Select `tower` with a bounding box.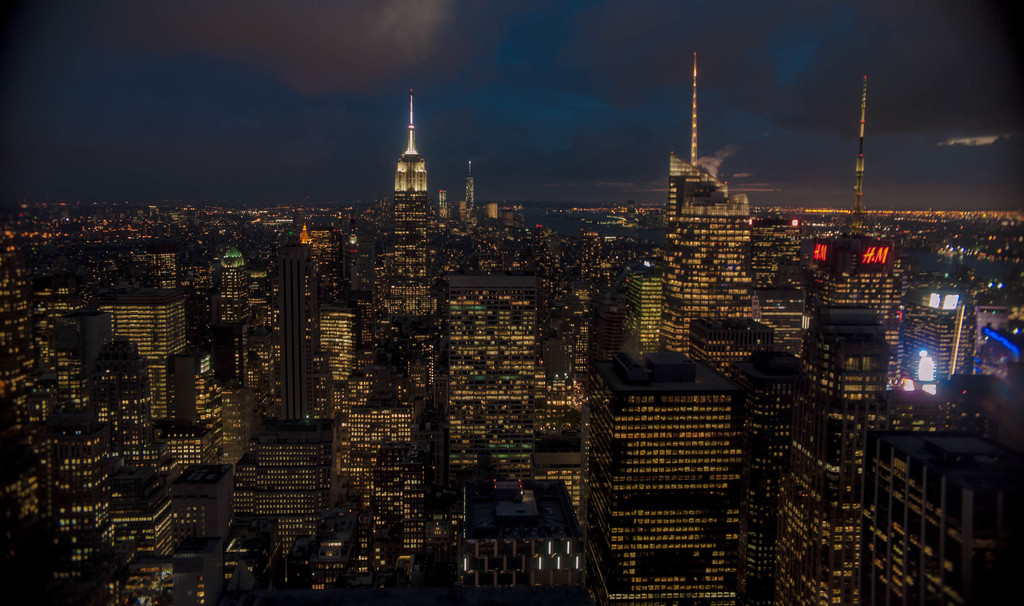
[904, 300, 1002, 385].
